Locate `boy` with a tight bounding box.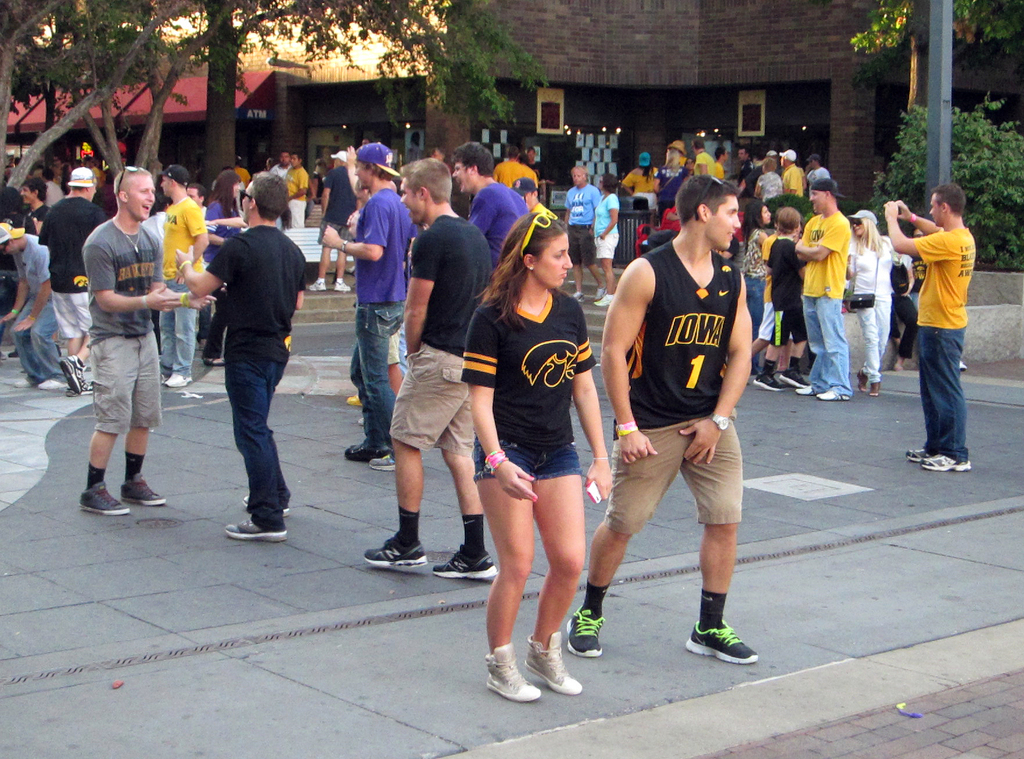
box(753, 206, 808, 393).
